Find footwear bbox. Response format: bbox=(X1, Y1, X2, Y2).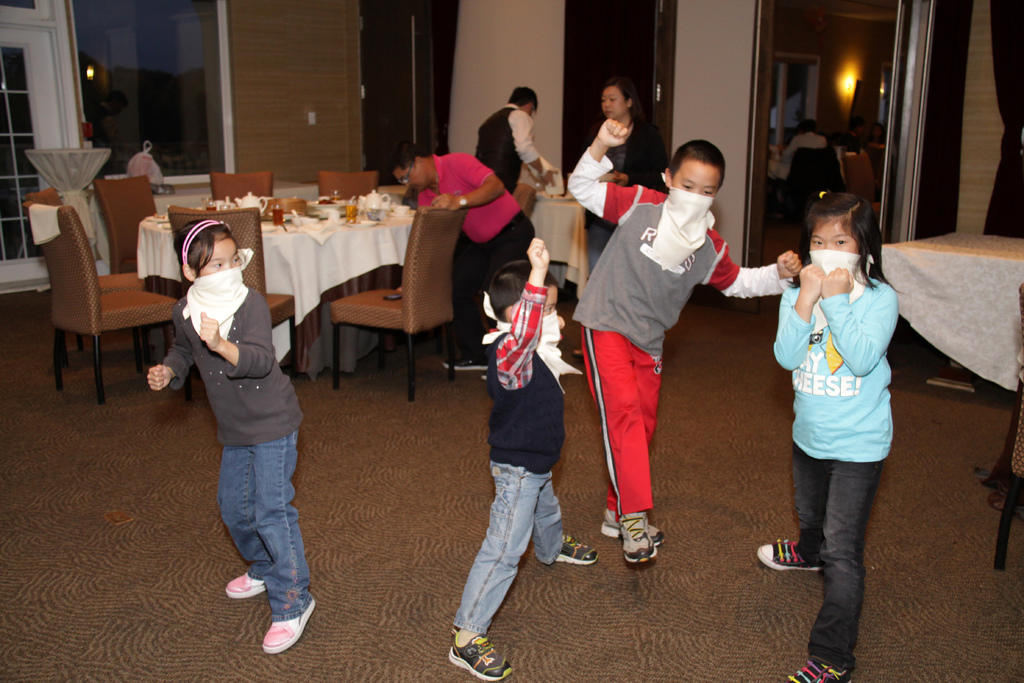
bbox=(452, 629, 515, 682).
